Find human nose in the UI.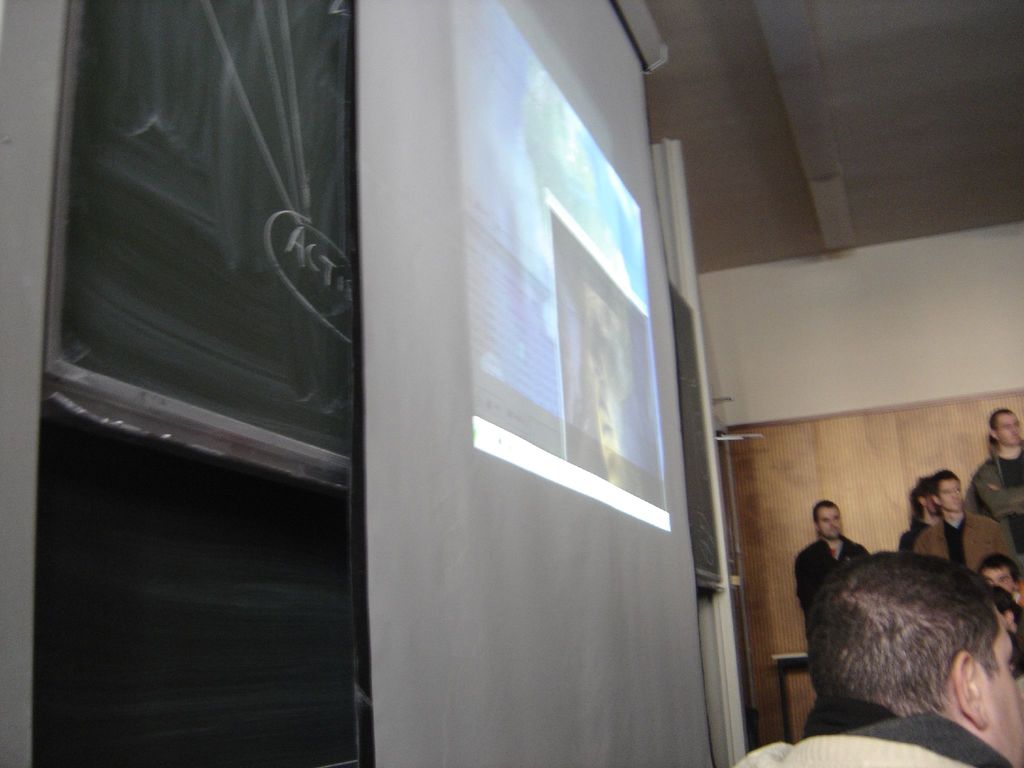
UI element at Rect(829, 520, 835, 531).
